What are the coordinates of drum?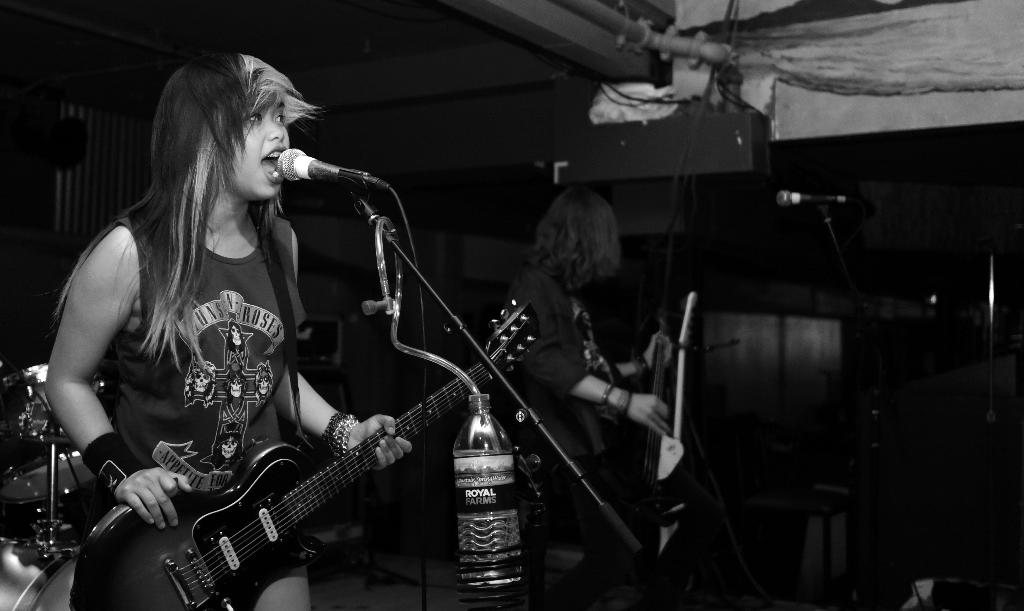
[x1=0, y1=536, x2=77, y2=610].
